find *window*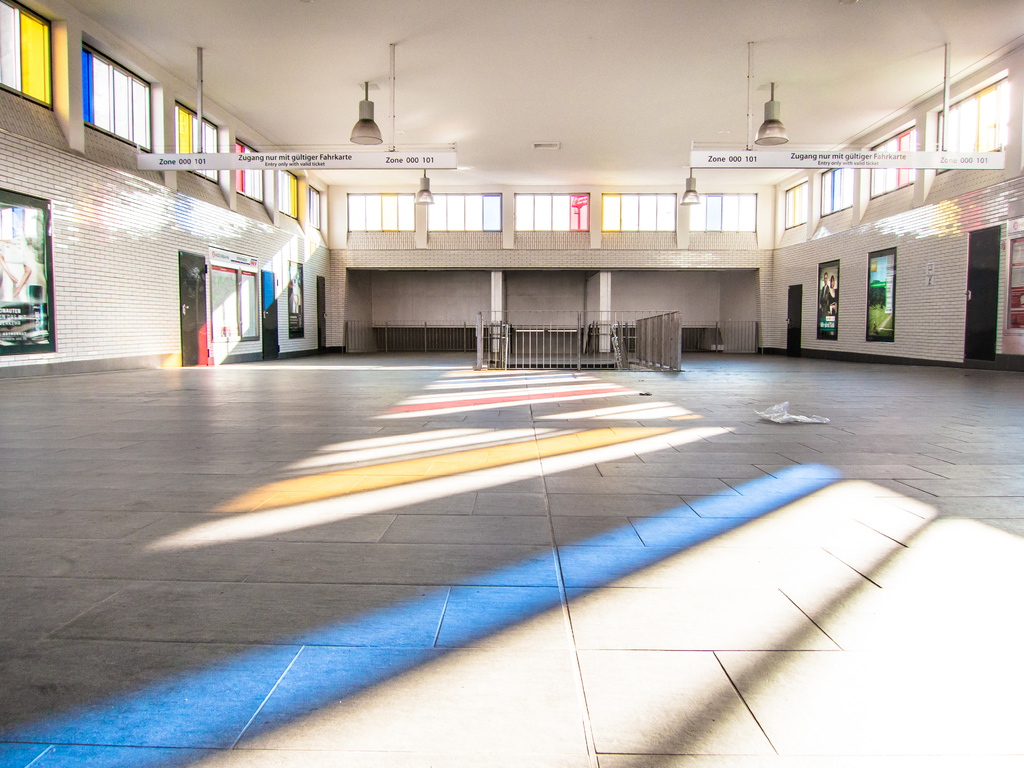
region(348, 192, 414, 232)
